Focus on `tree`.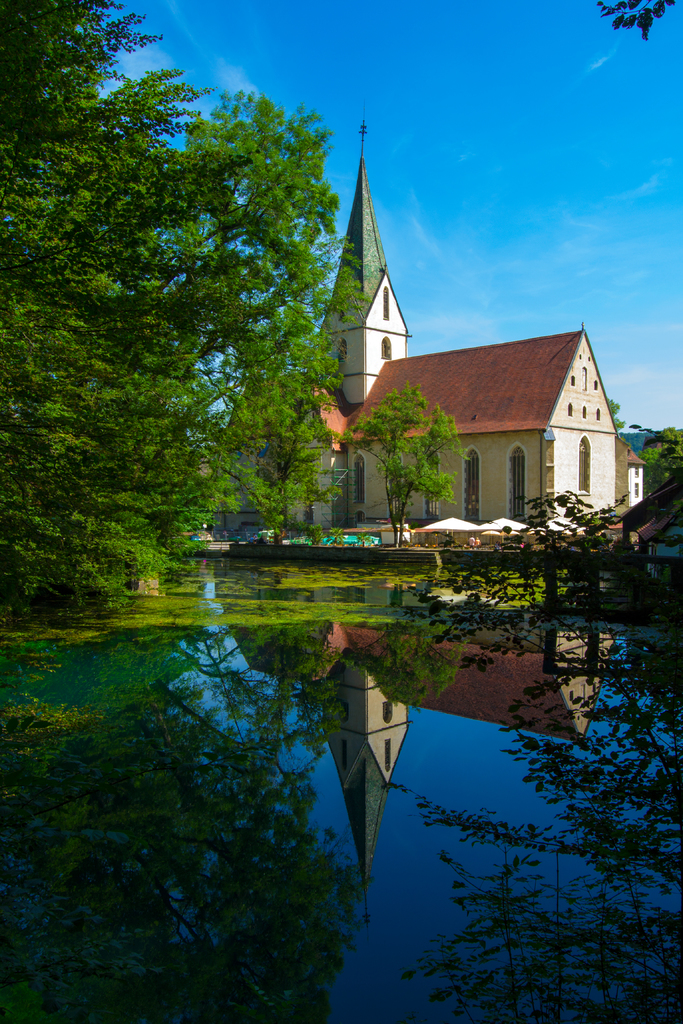
Focused at 0 0 229 614.
